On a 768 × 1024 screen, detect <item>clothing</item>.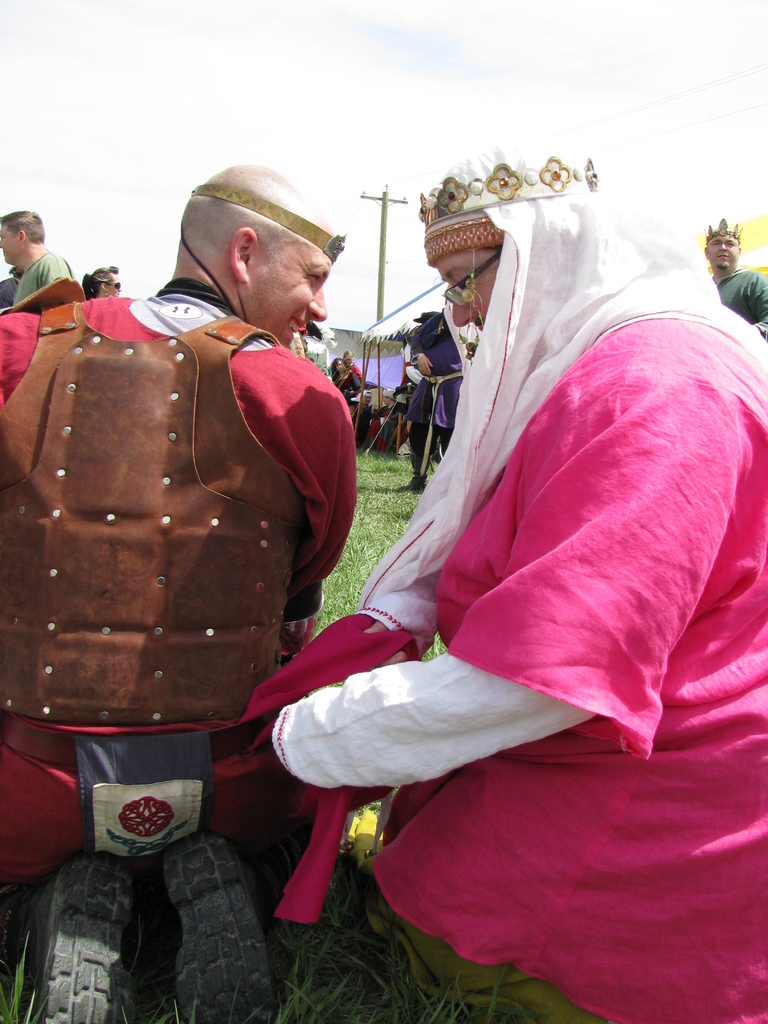
x1=417, y1=301, x2=476, y2=471.
